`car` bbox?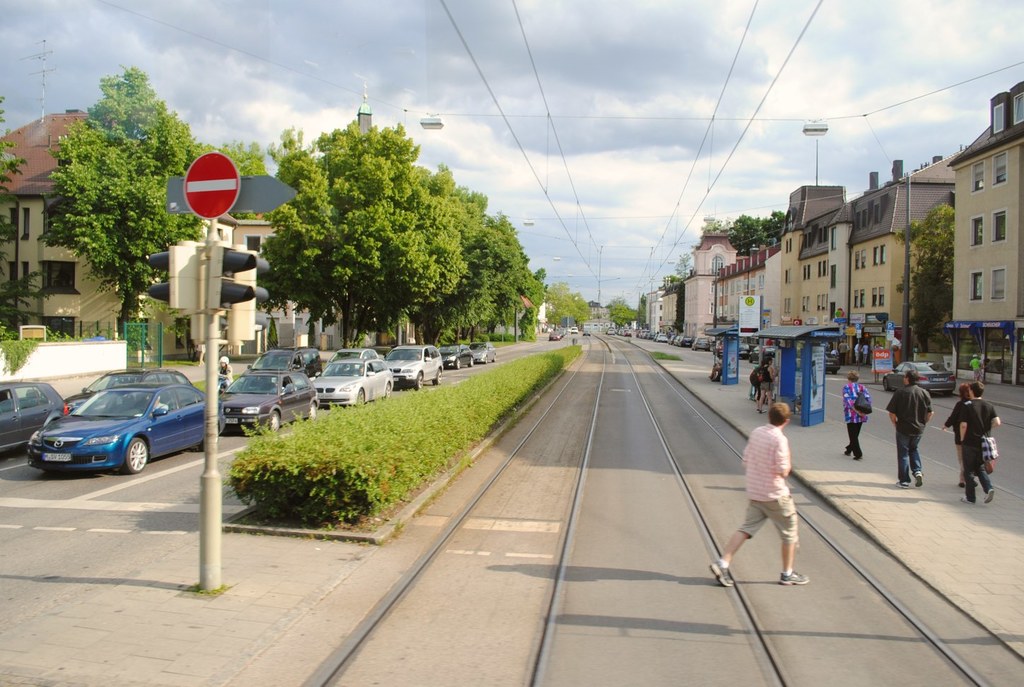
<box>738,343,751,359</box>
